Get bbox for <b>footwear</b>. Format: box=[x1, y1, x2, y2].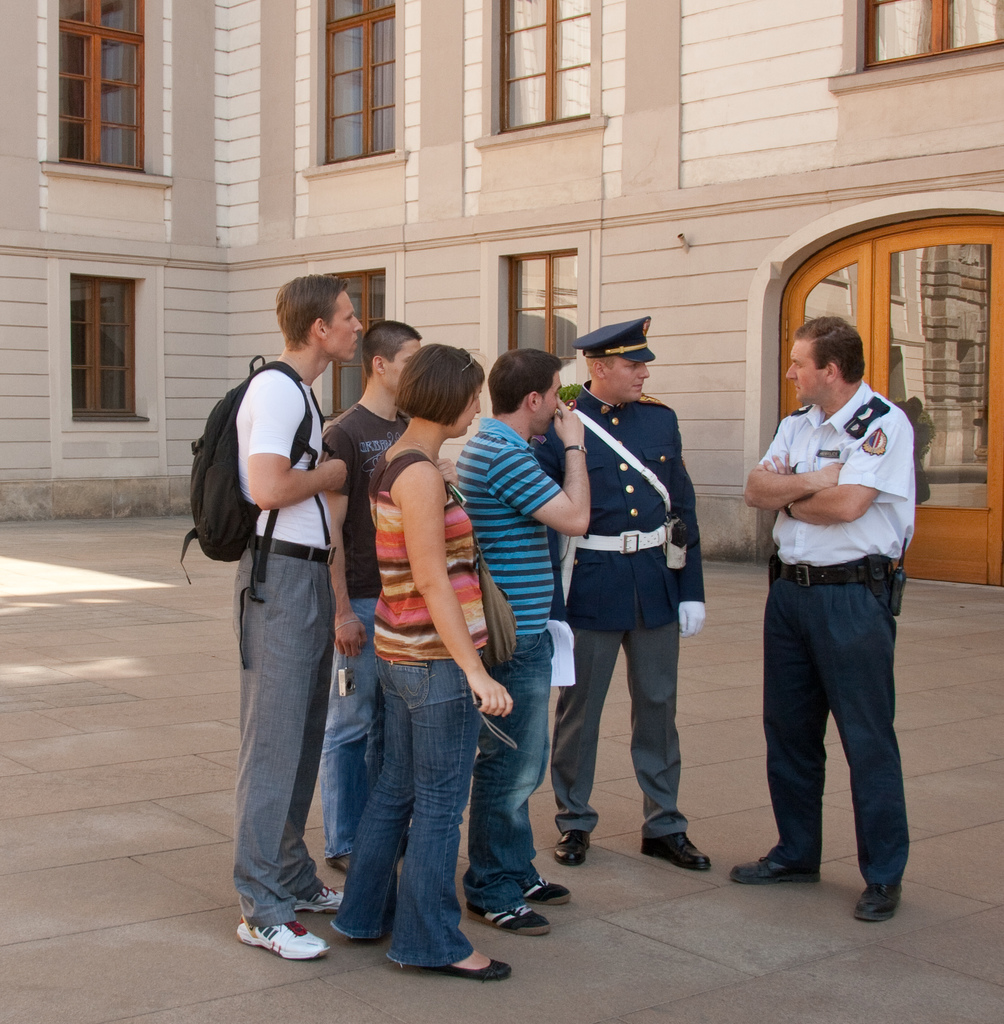
box=[463, 891, 557, 940].
